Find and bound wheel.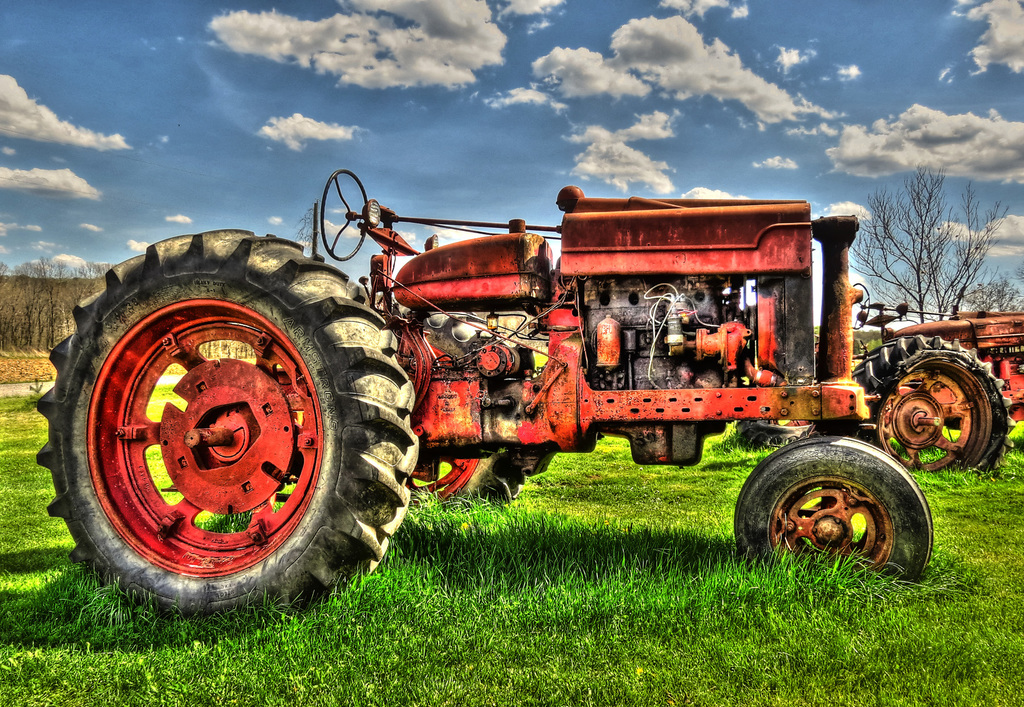
Bound: locate(407, 456, 524, 501).
